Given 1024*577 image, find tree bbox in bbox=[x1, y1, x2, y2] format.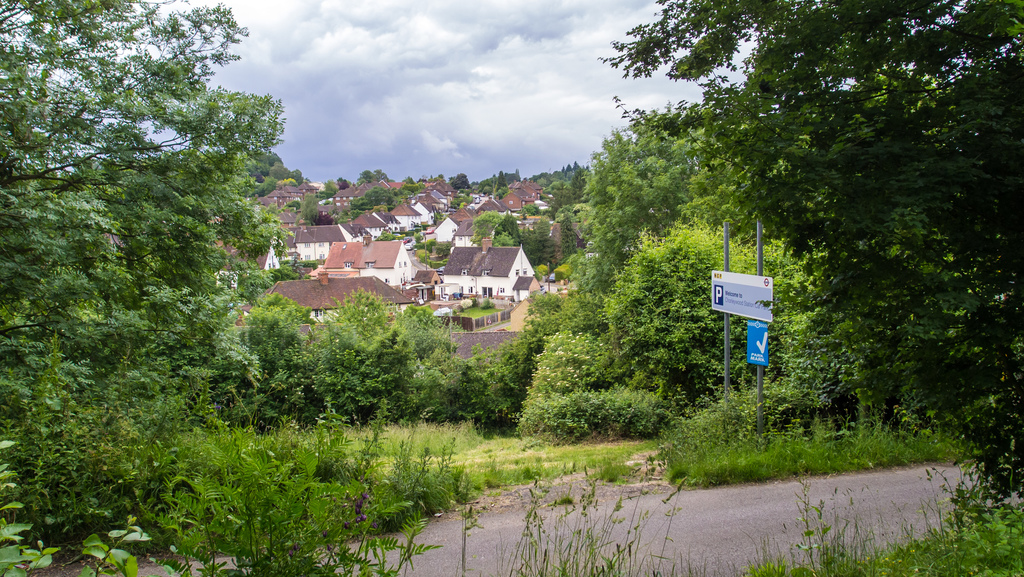
bbox=[532, 224, 546, 258].
